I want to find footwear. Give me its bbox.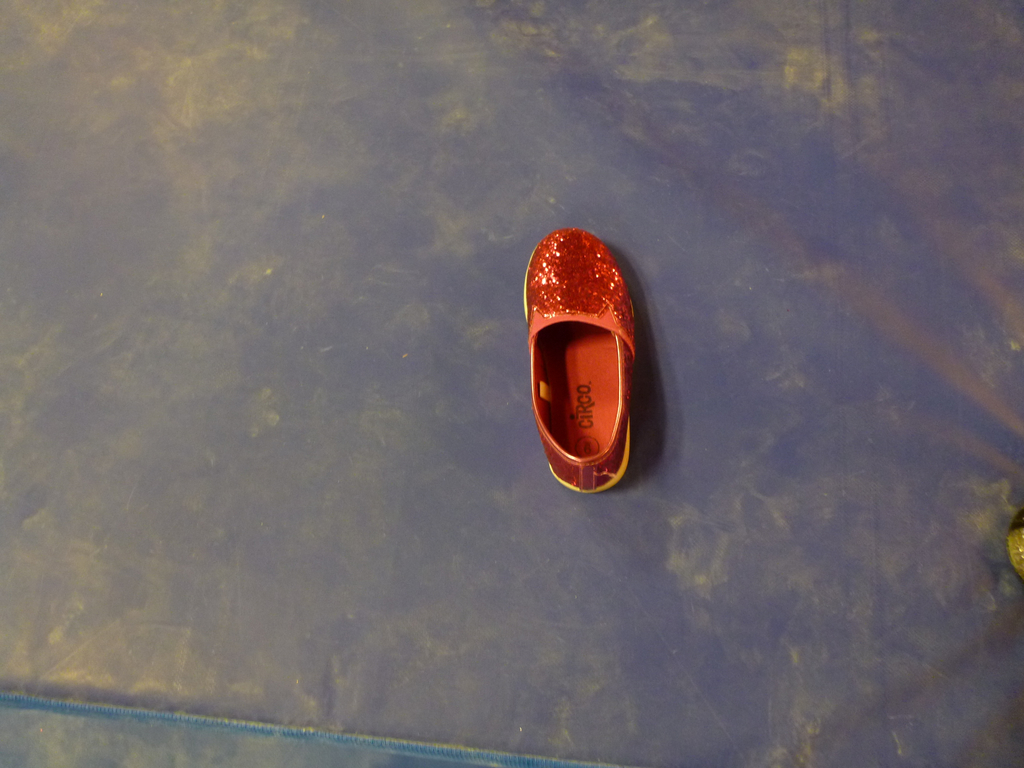
<bbox>529, 230, 635, 490</bbox>.
